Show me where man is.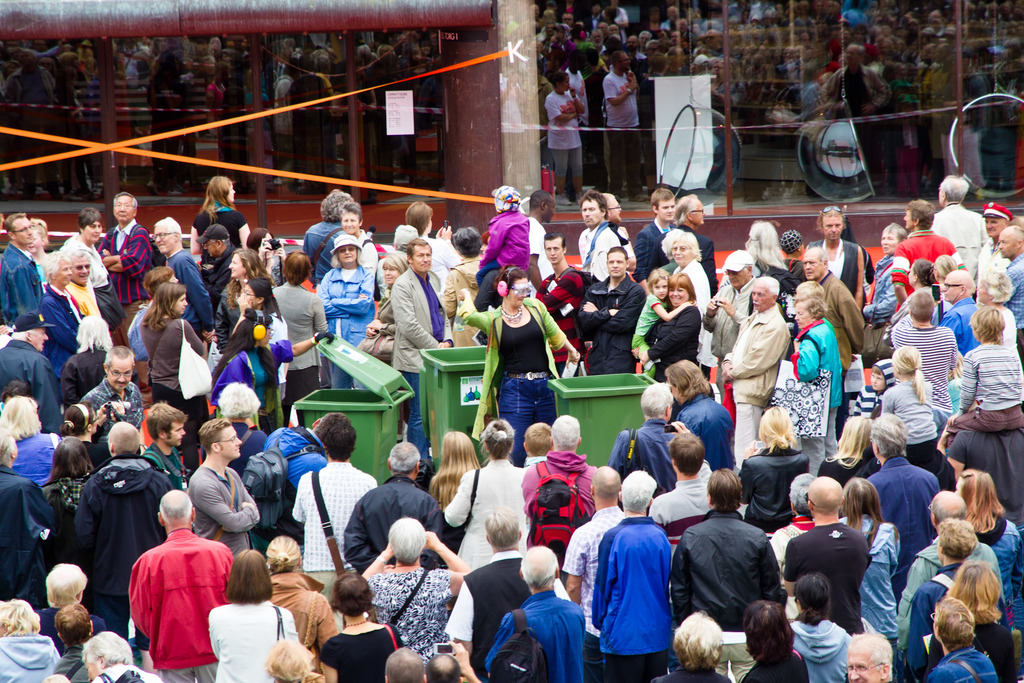
man is at 715,273,797,466.
